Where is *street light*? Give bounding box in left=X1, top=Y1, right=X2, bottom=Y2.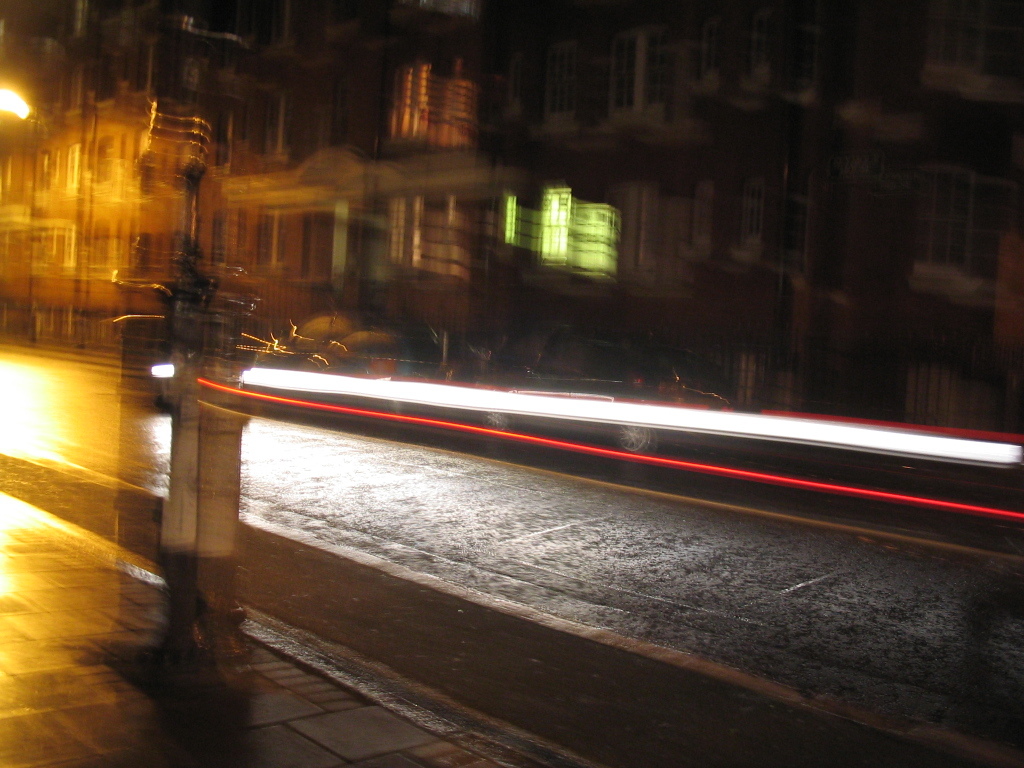
left=0, top=86, right=39, bottom=127.
